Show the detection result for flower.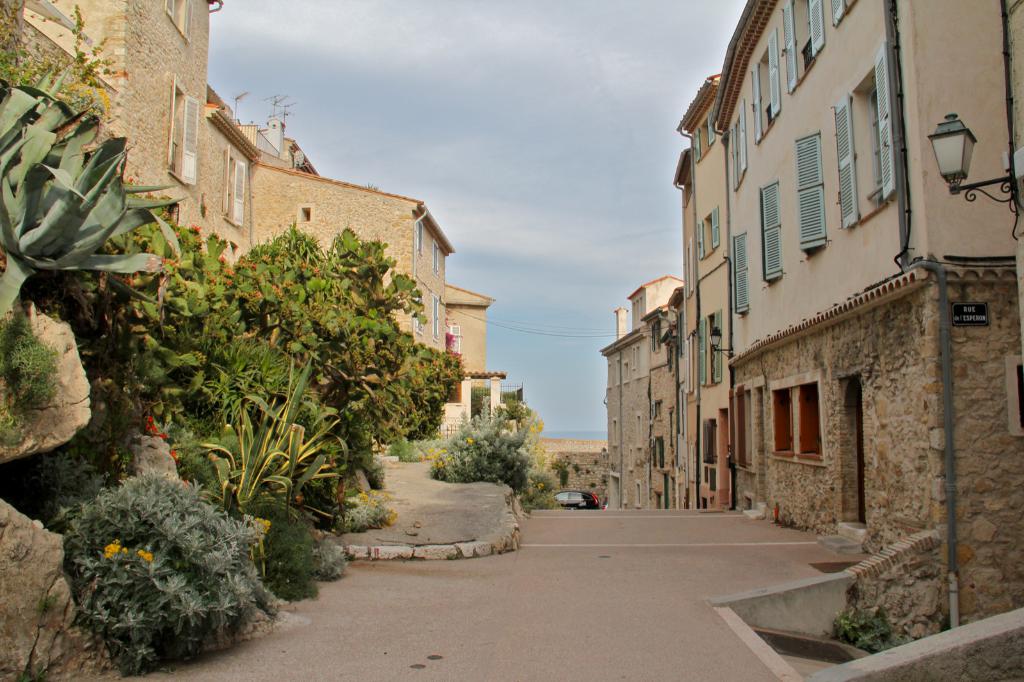
box(268, 278, 296, 295).
